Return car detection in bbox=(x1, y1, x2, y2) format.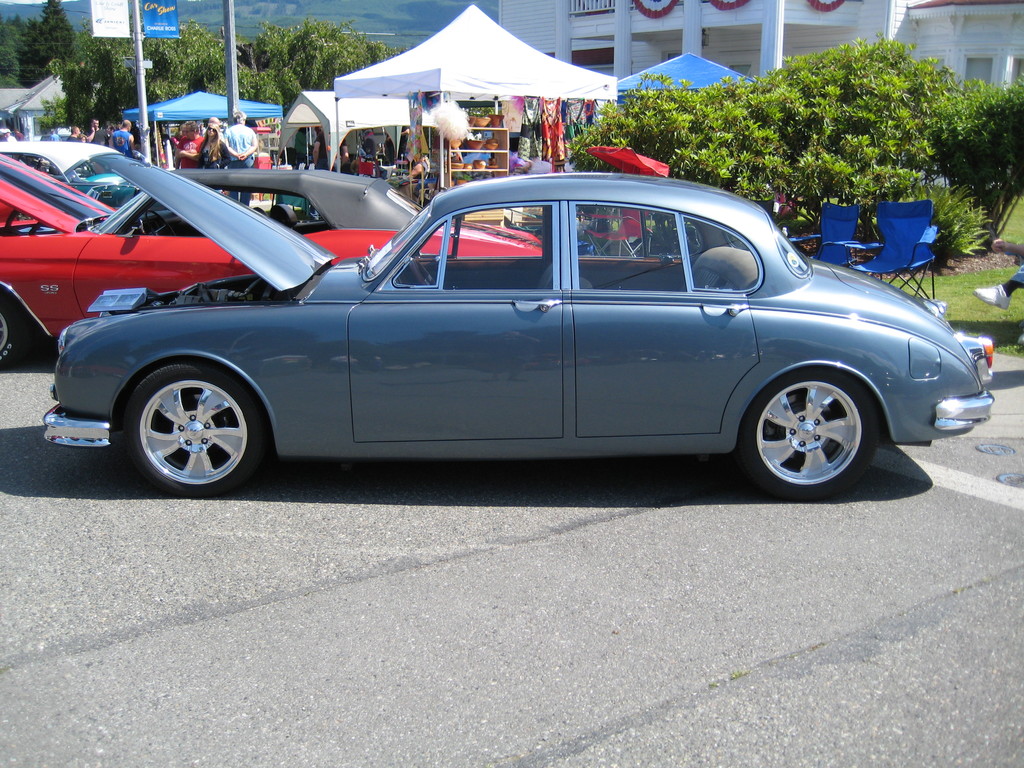
bbox=(0, 141, 224, 206).
